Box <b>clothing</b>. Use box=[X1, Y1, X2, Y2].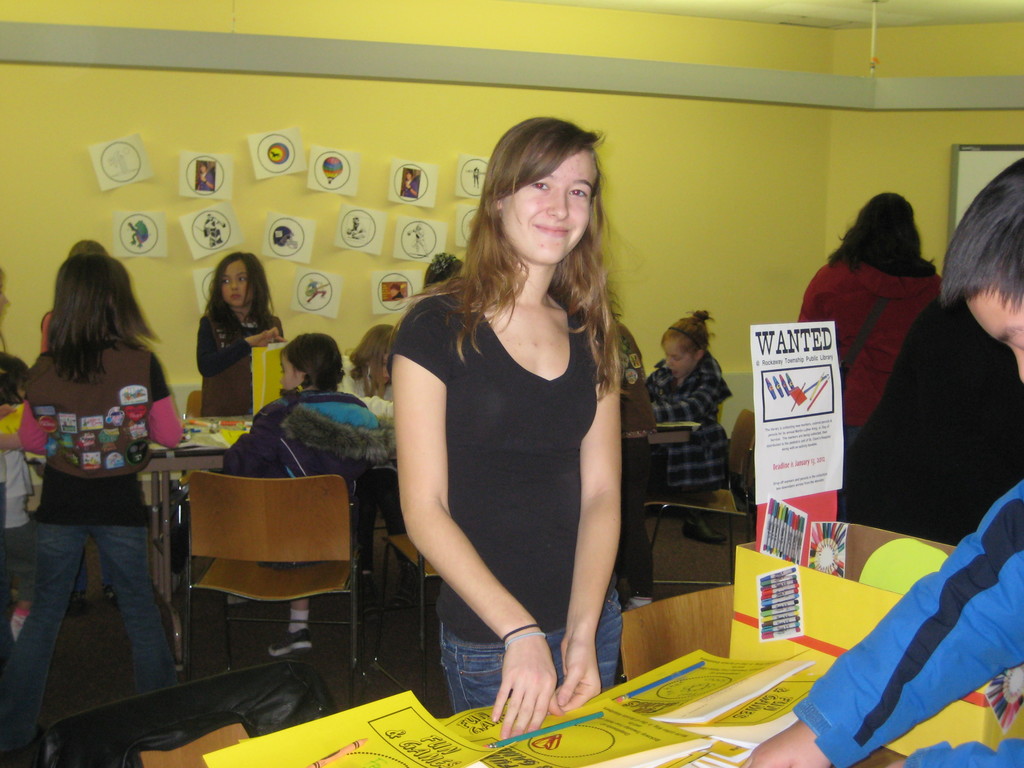
box=[223, 387, 381, 574].
